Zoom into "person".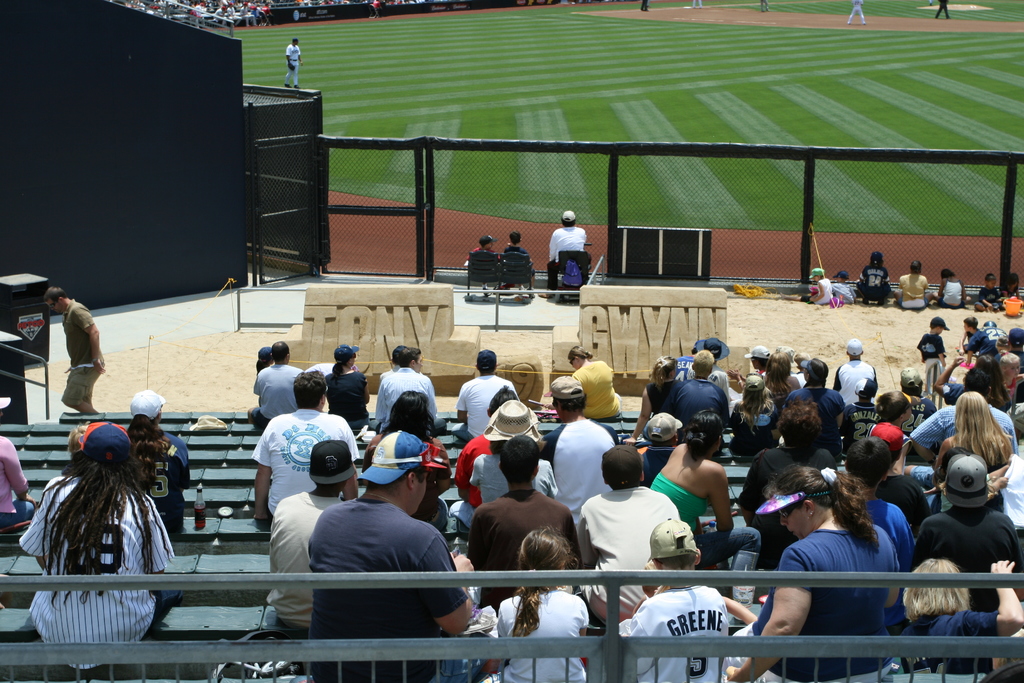
Zoom target: <bbox>978, 662, 1023, 682</bbox>.
